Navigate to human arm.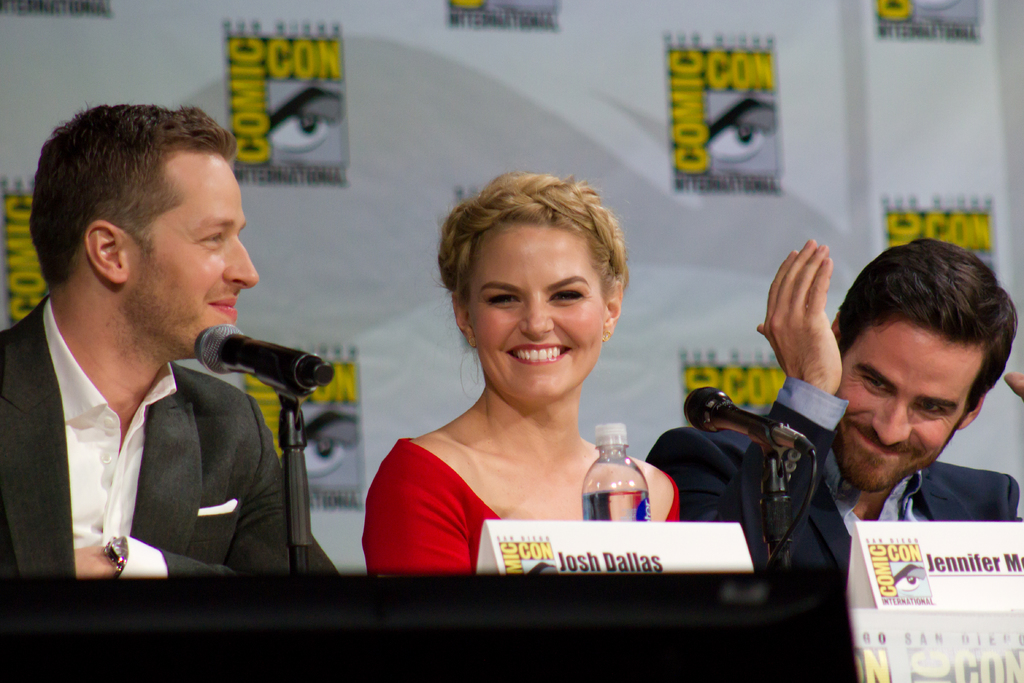
Navigation target: 365,443,470,577.
